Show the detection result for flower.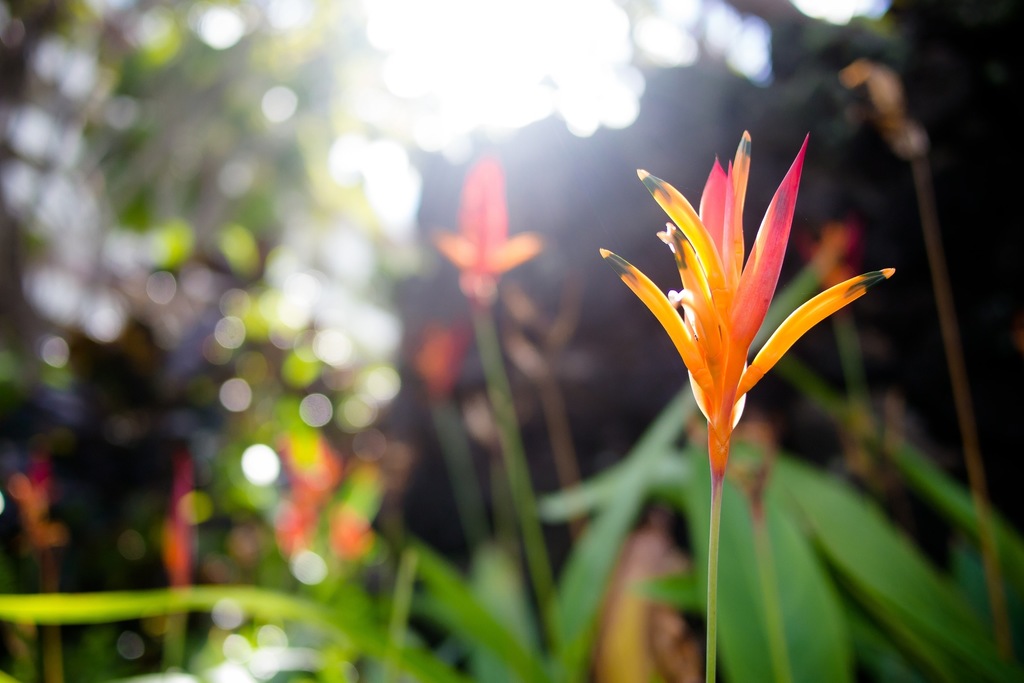
locate(600, 124, 894, 487).
